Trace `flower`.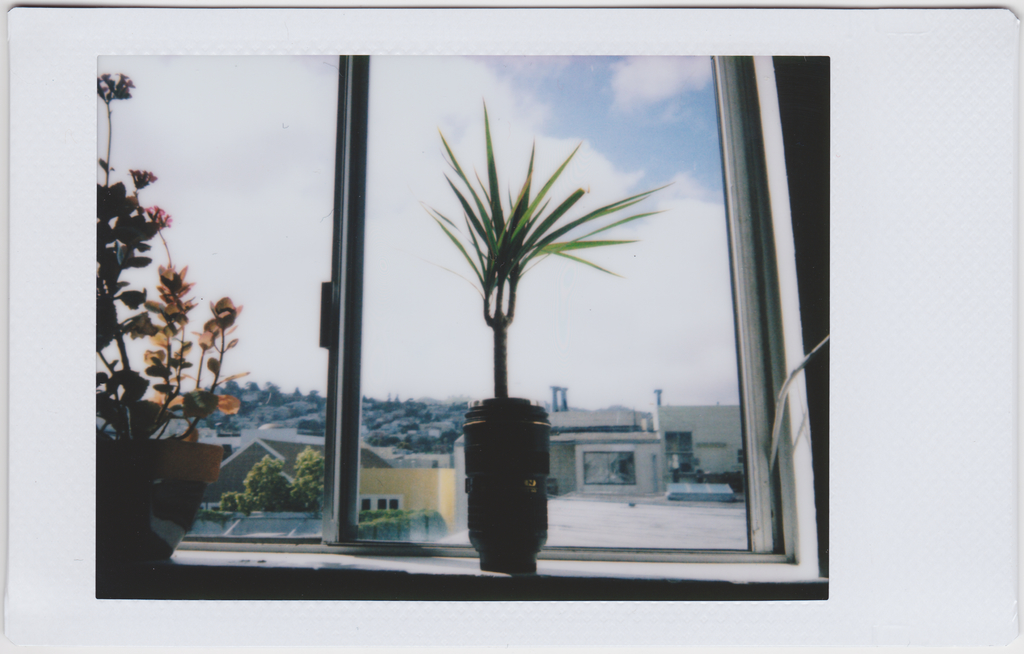
Traced to (x1=207, y1=292, x2=244, y2=332).
